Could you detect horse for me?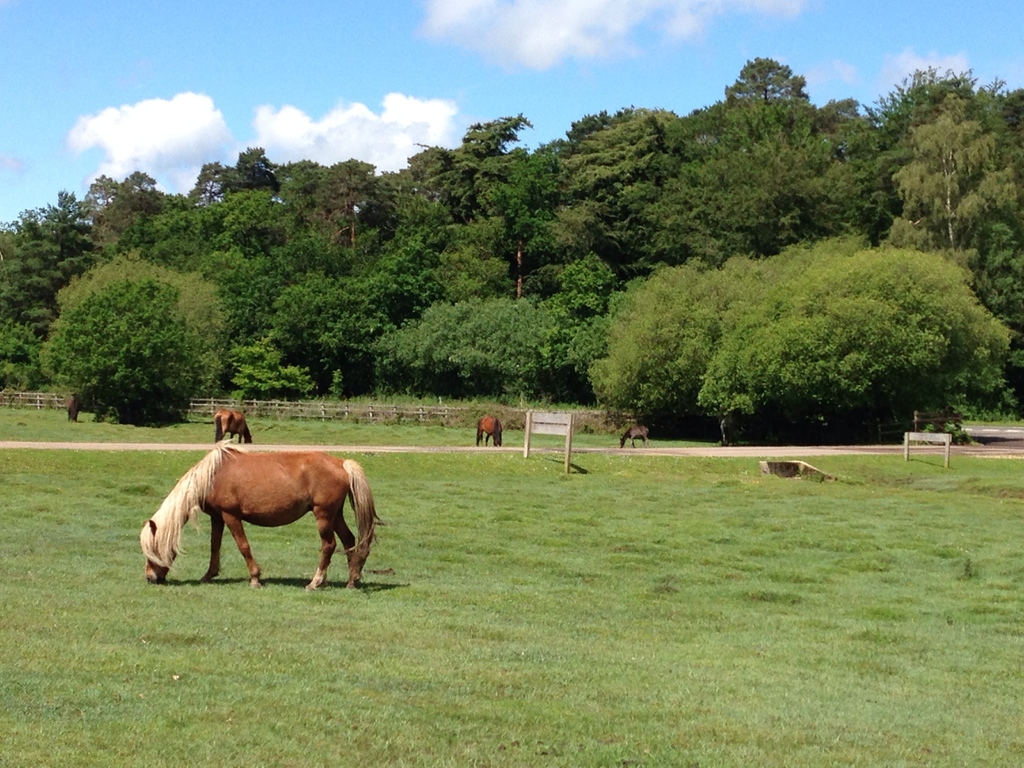
Detection result: crop(212, 410, 253, 442).
